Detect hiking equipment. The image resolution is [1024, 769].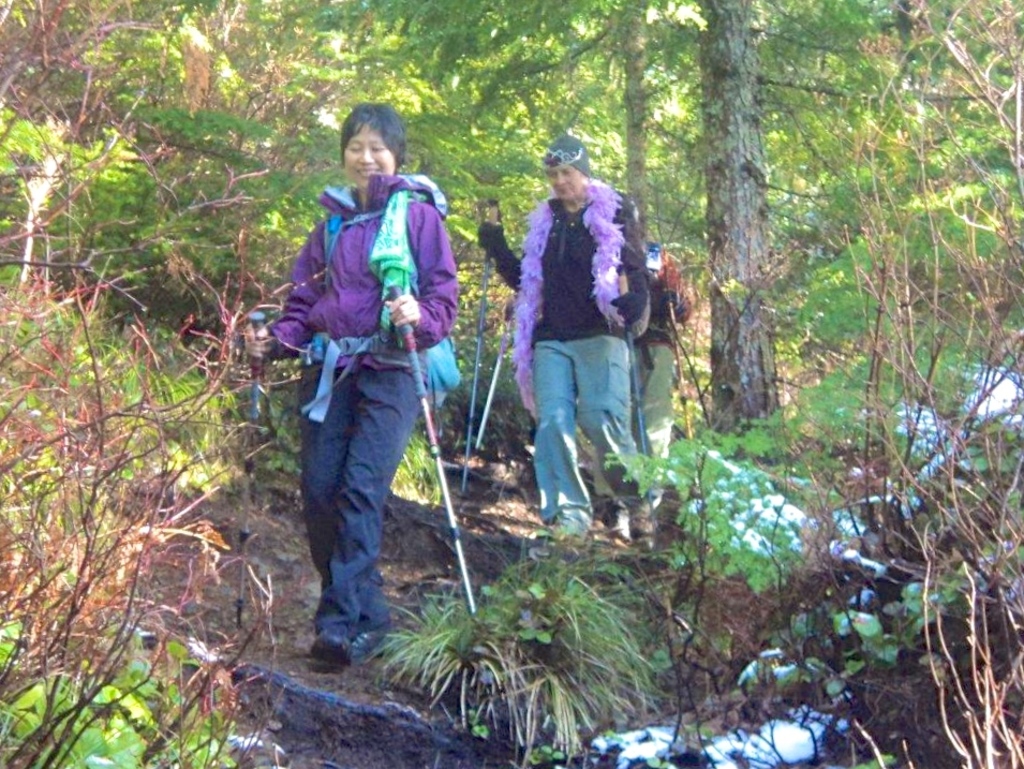
<bbox>386, 285, 476, 617</bbox>.
